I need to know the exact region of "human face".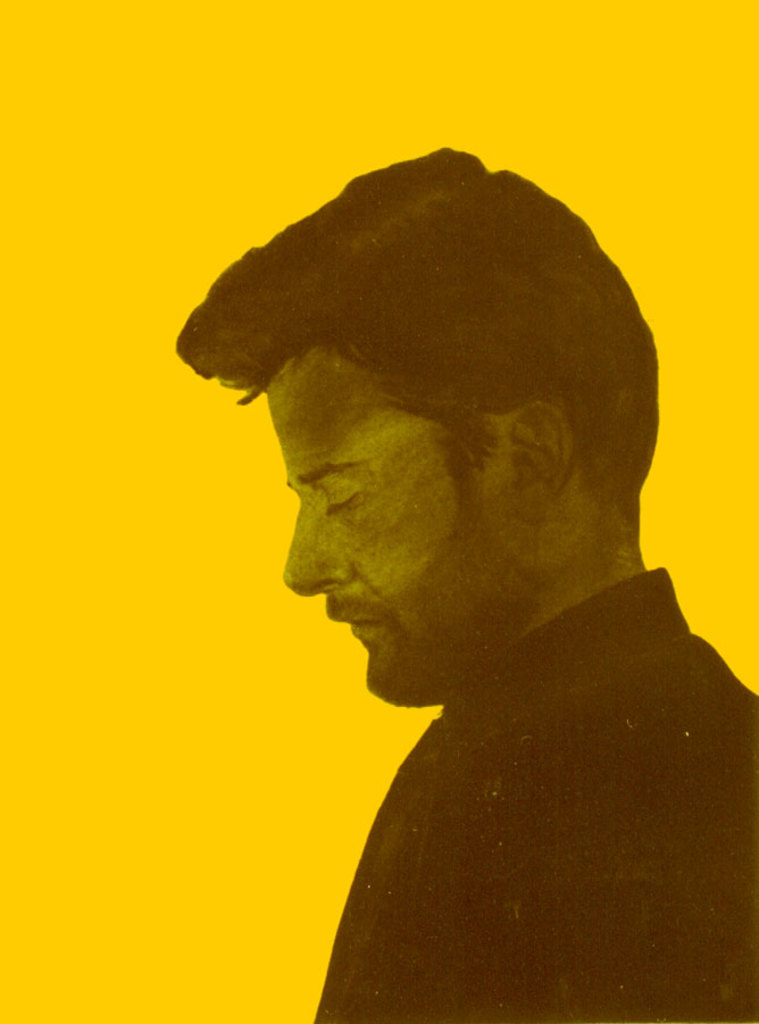
Region: (x1=276, y1=328, x2=529, y2=698).
